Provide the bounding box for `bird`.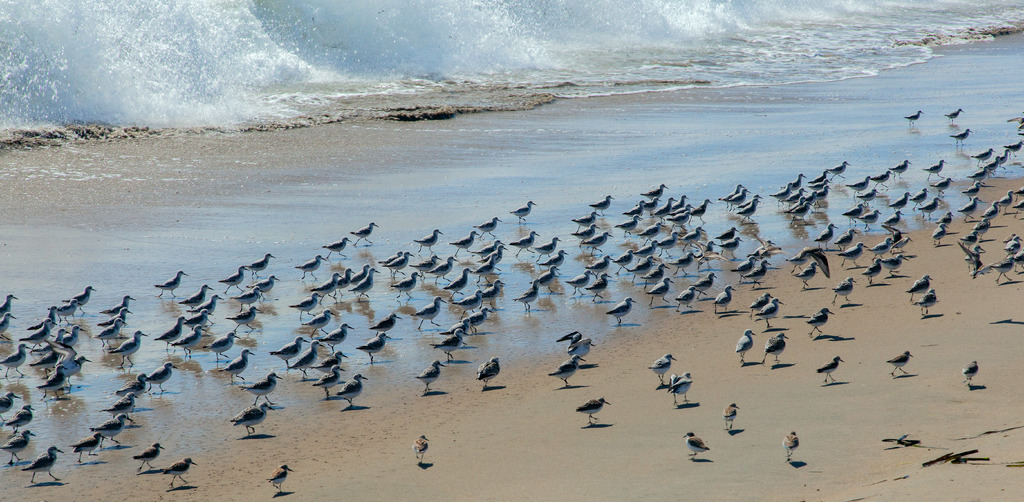
box(414, 293, 446, 324).
